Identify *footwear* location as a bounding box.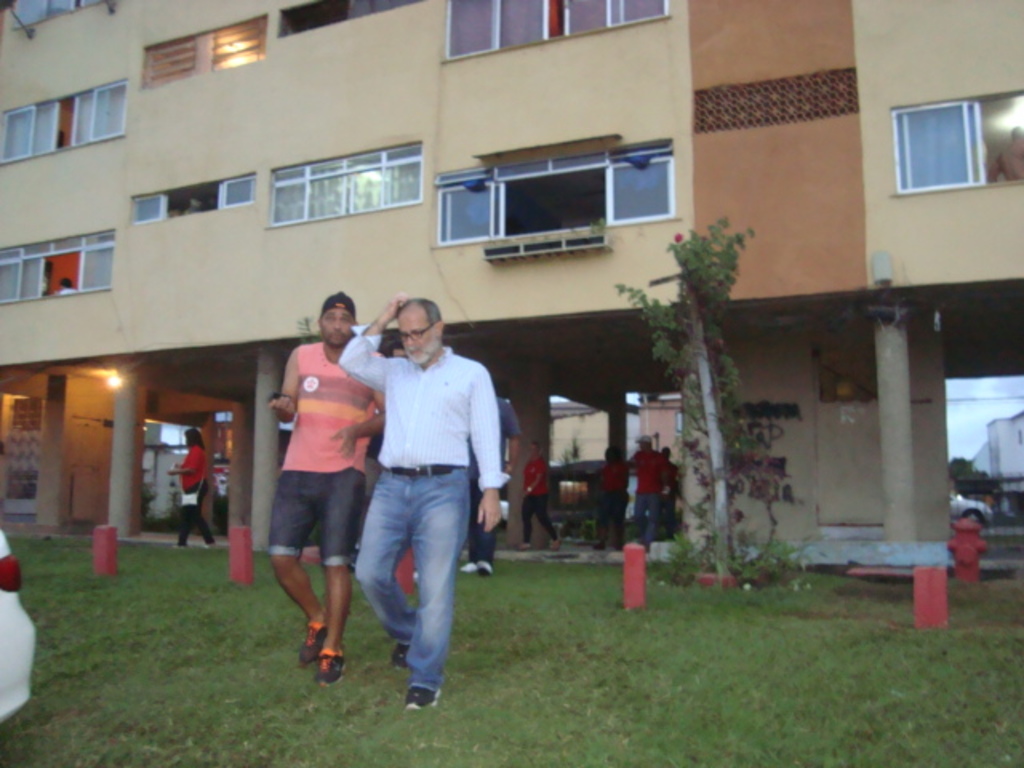
box(520, 541, 531, 552).
